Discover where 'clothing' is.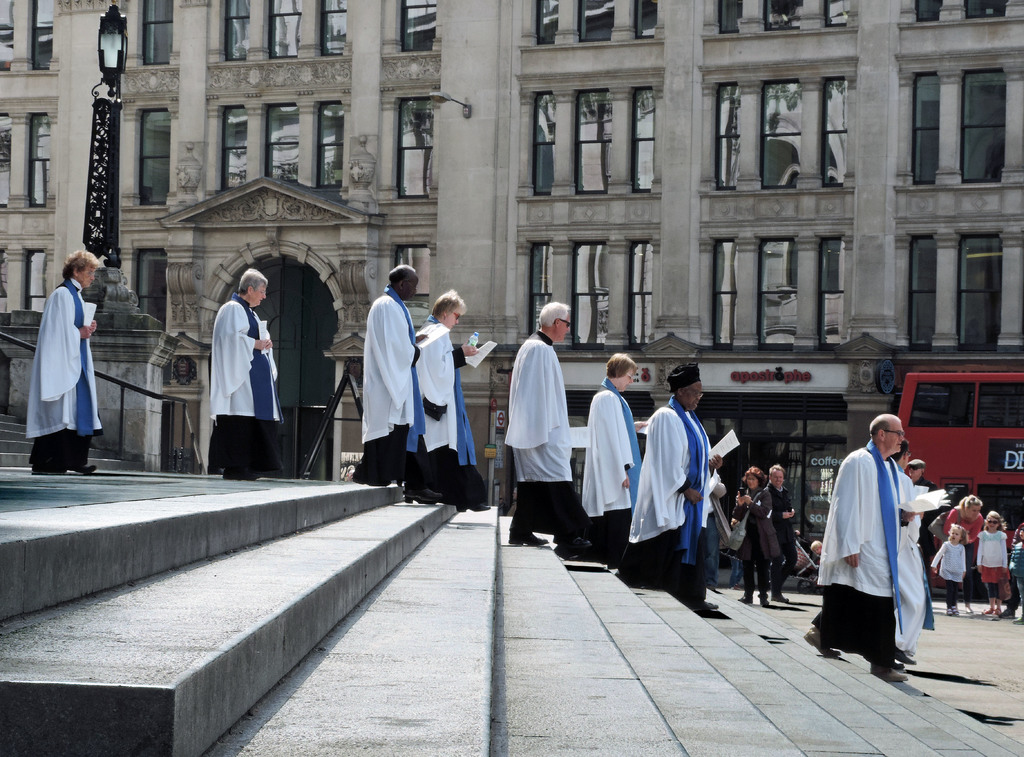
Discovered at pyautogui.locateOnScreen(504, 330, 578, 536).
